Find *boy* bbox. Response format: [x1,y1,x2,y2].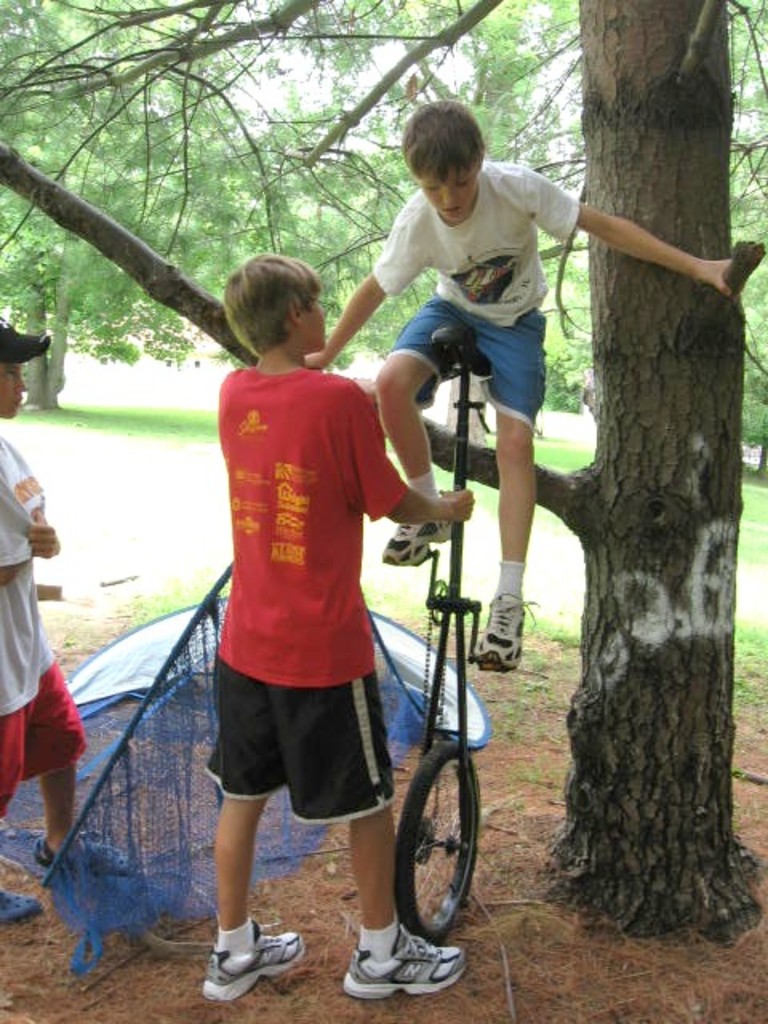
[296,96,747,669].
